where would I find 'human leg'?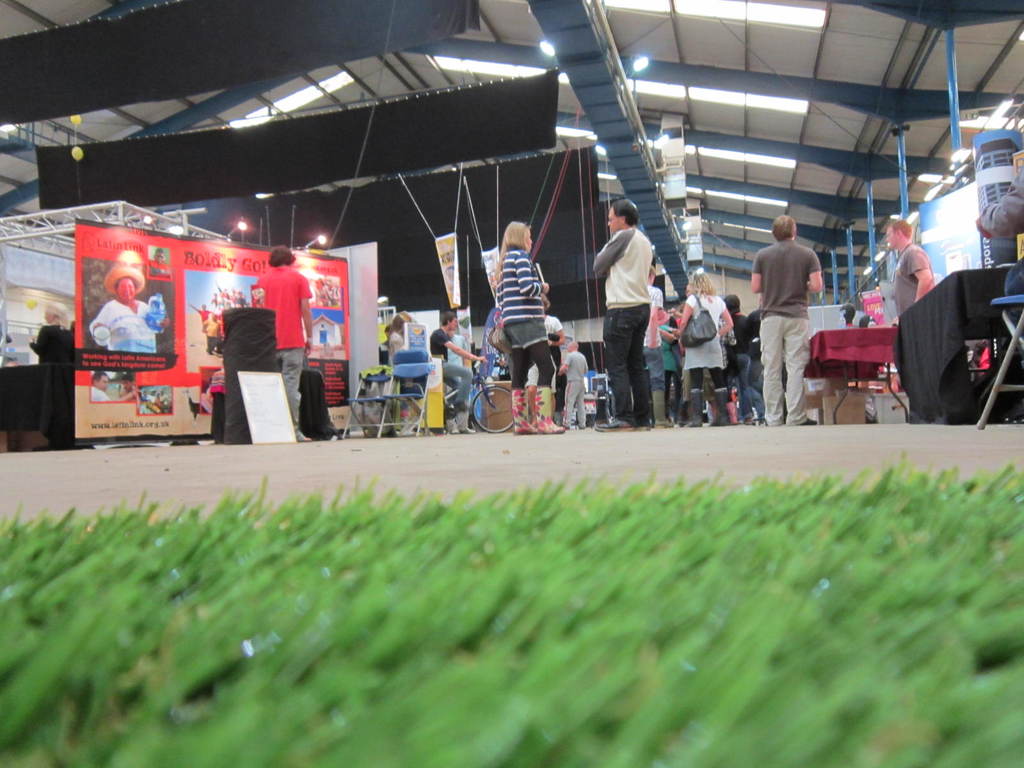
At bbox=(509, 340, 531, 430).
